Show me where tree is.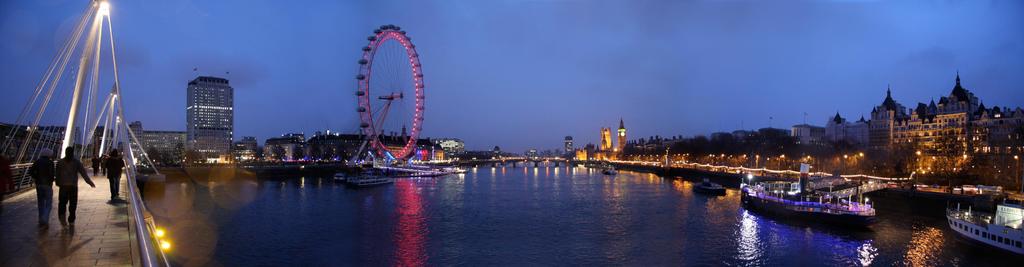
tree is at rect(268, 144, 289, 165).
